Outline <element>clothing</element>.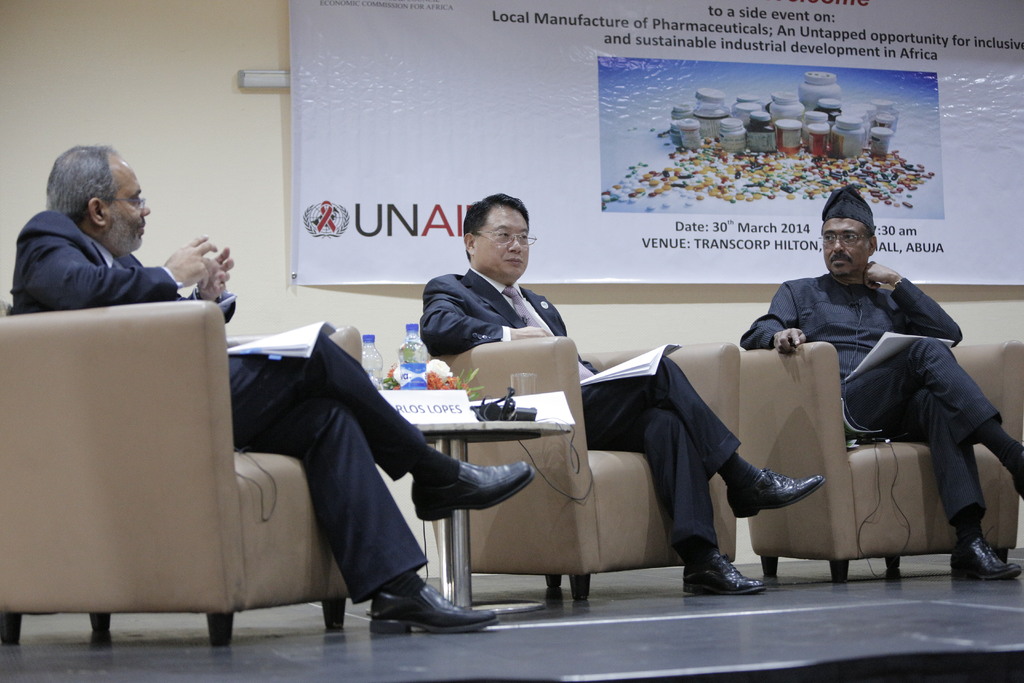
Outline: bbox(12, 213, 428, 604).
